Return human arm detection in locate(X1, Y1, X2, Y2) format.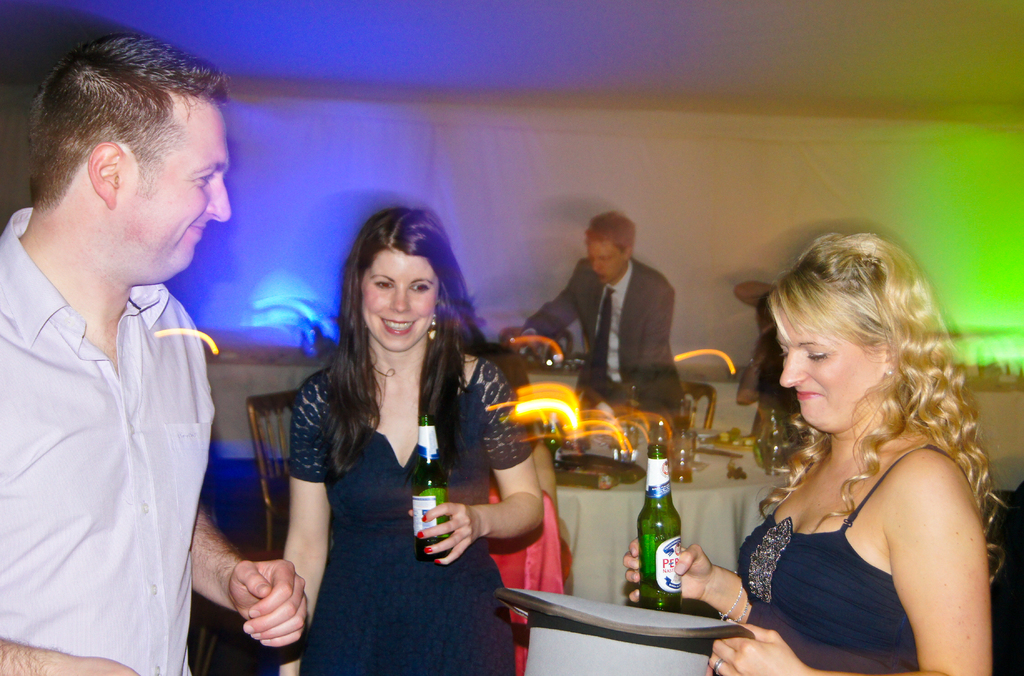
locate(735, 270, 792, 323).
